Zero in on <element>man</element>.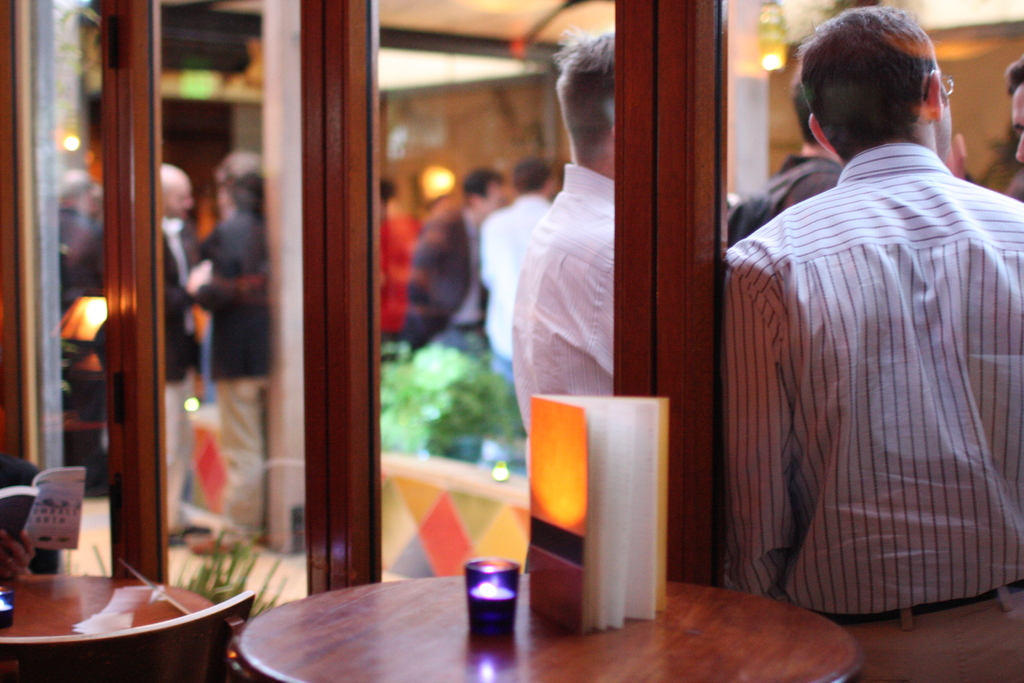
Zeroed in: bbox=(481, 158, 556, 422).
